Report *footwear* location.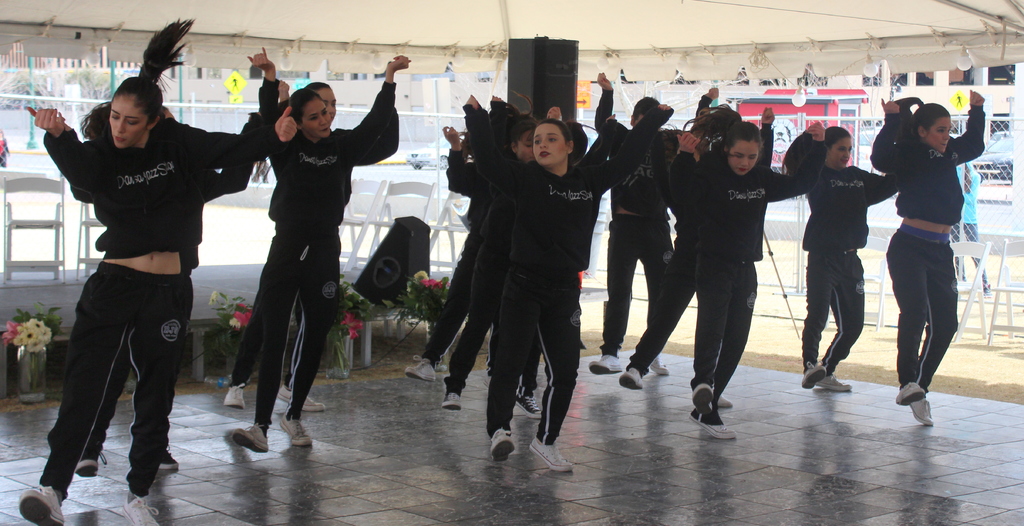
Report: Rect(797, 361, 828, 390).
